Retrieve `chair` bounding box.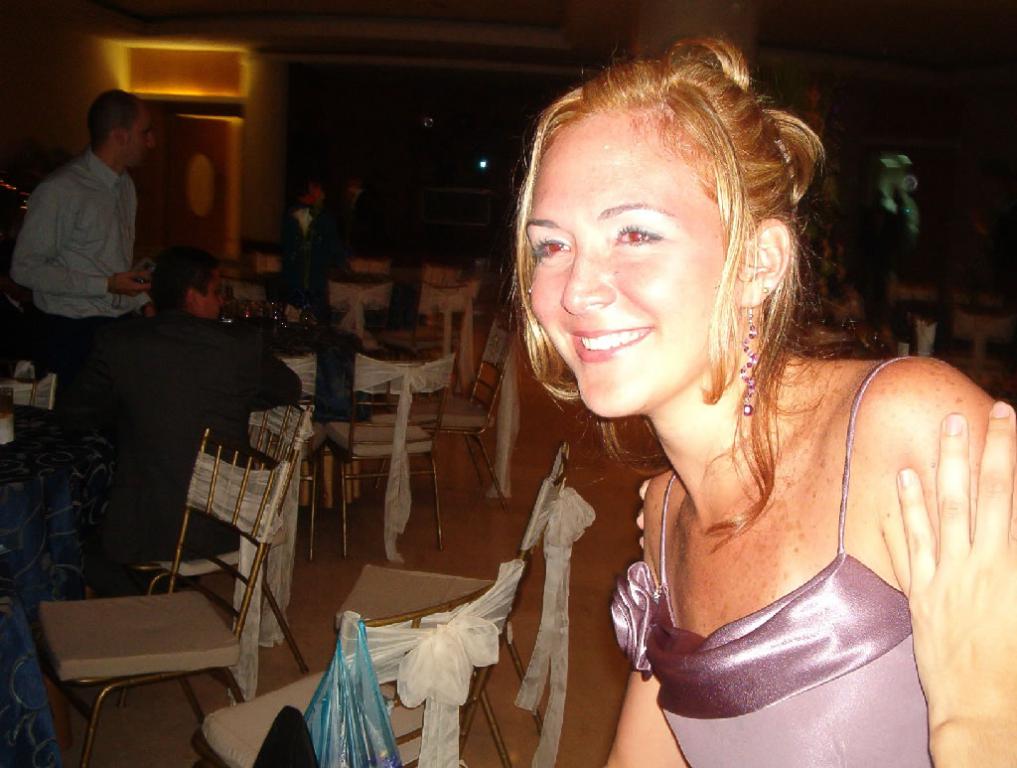
Bounding box: bbox(329, 440, 572, 767).
